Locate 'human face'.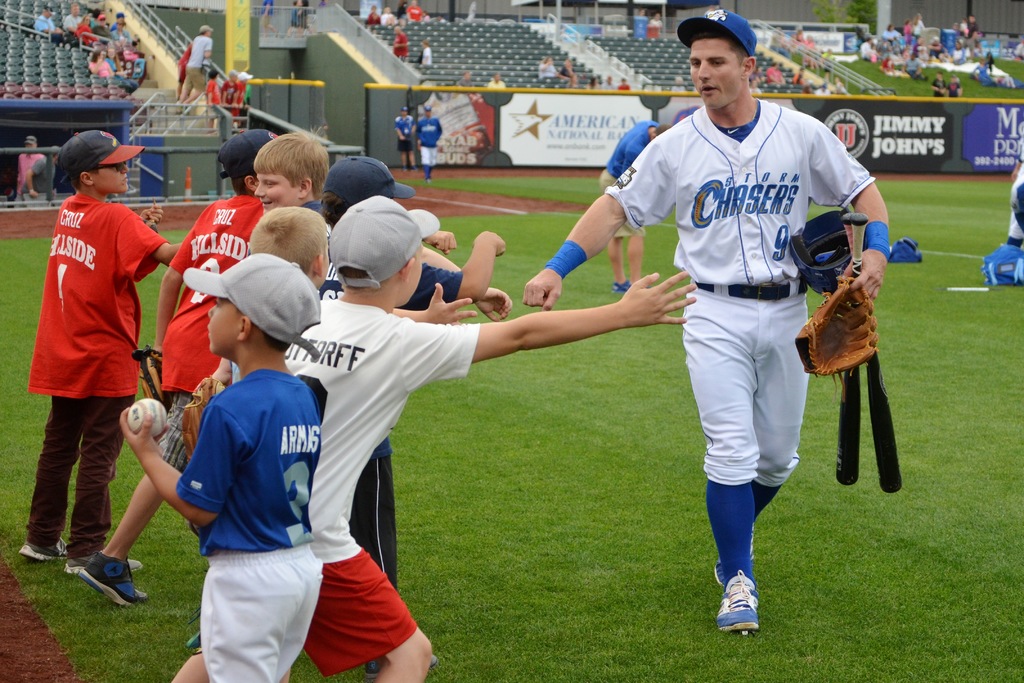
Bounding box: box=[253, 170, 294, 211].
